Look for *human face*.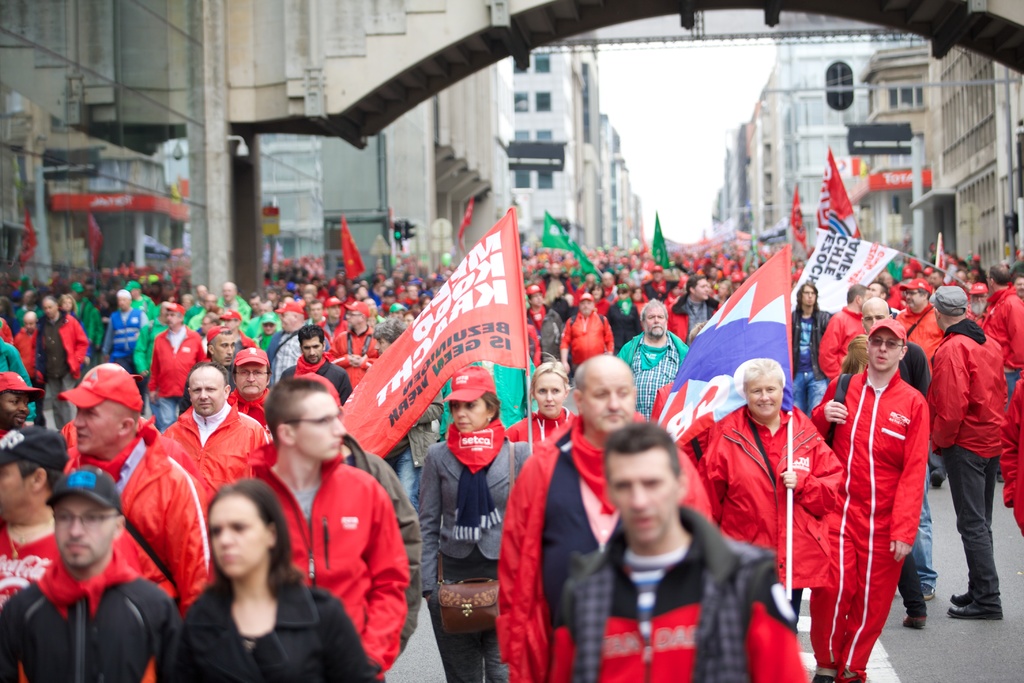
Found: box=[54, 490, 115, 570].
